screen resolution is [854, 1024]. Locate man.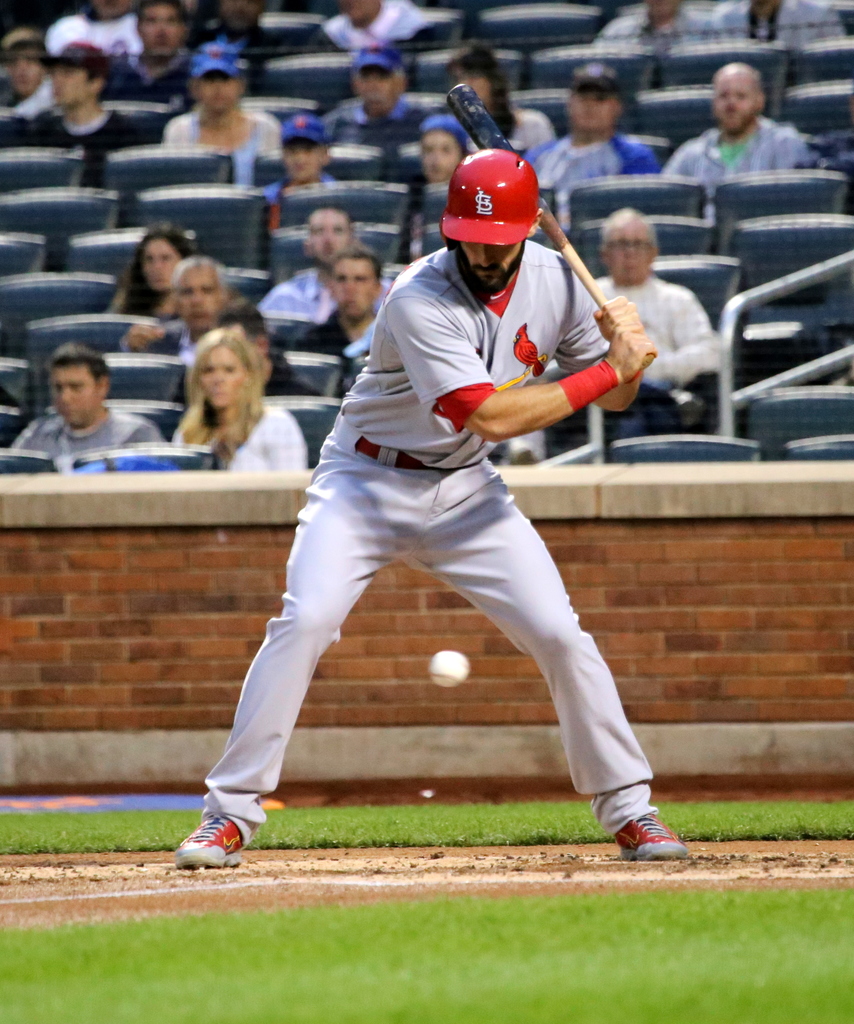
<box>287,243,383,381</box>.
